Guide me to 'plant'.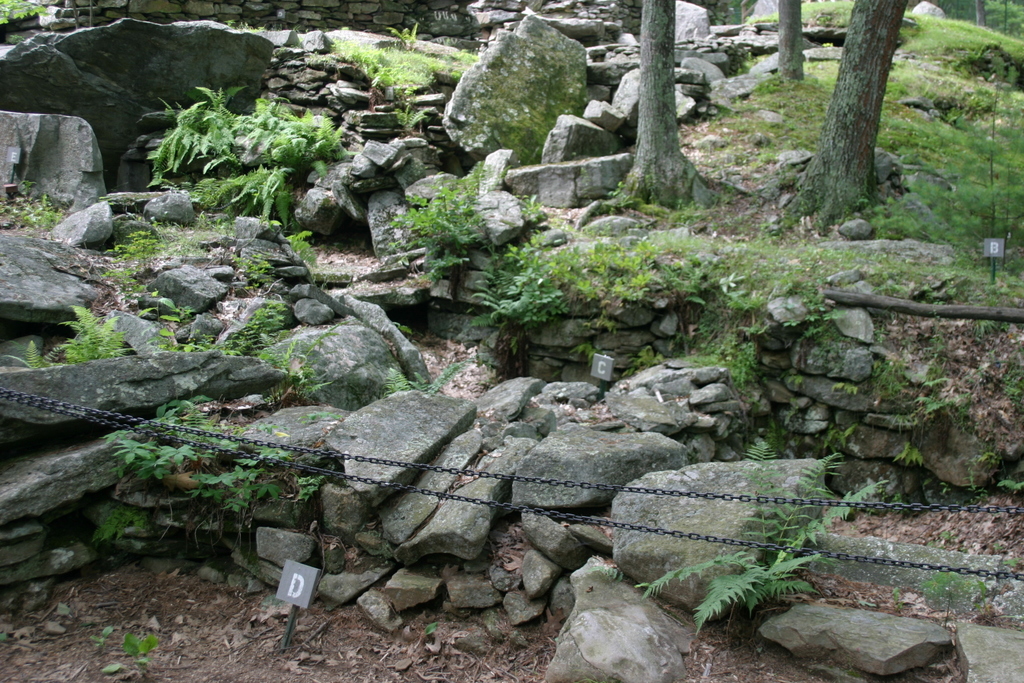
Guidance: locate(591, 560, 617, 582).
